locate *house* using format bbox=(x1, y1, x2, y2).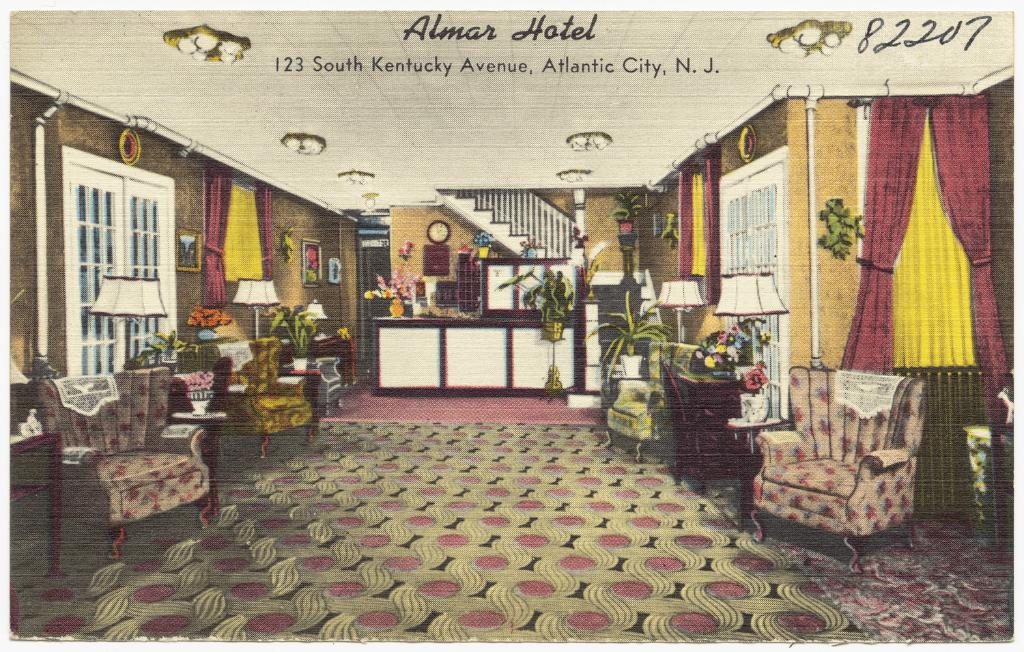
bbox=(10, 0, 1018, 645).
